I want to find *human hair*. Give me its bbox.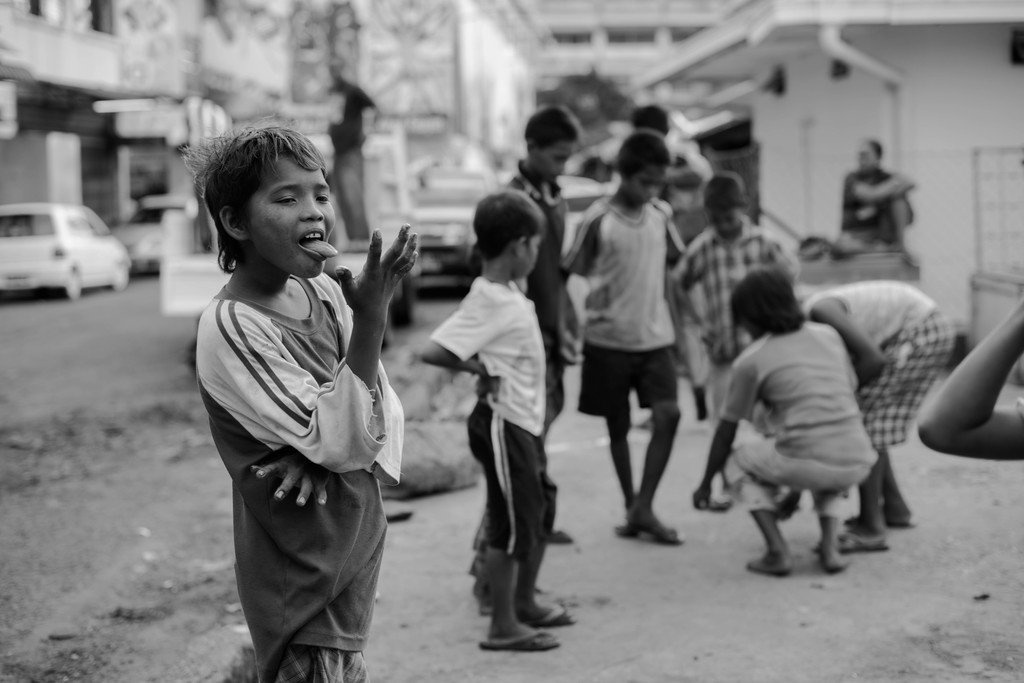
crop(705, 170, 749, 218).
